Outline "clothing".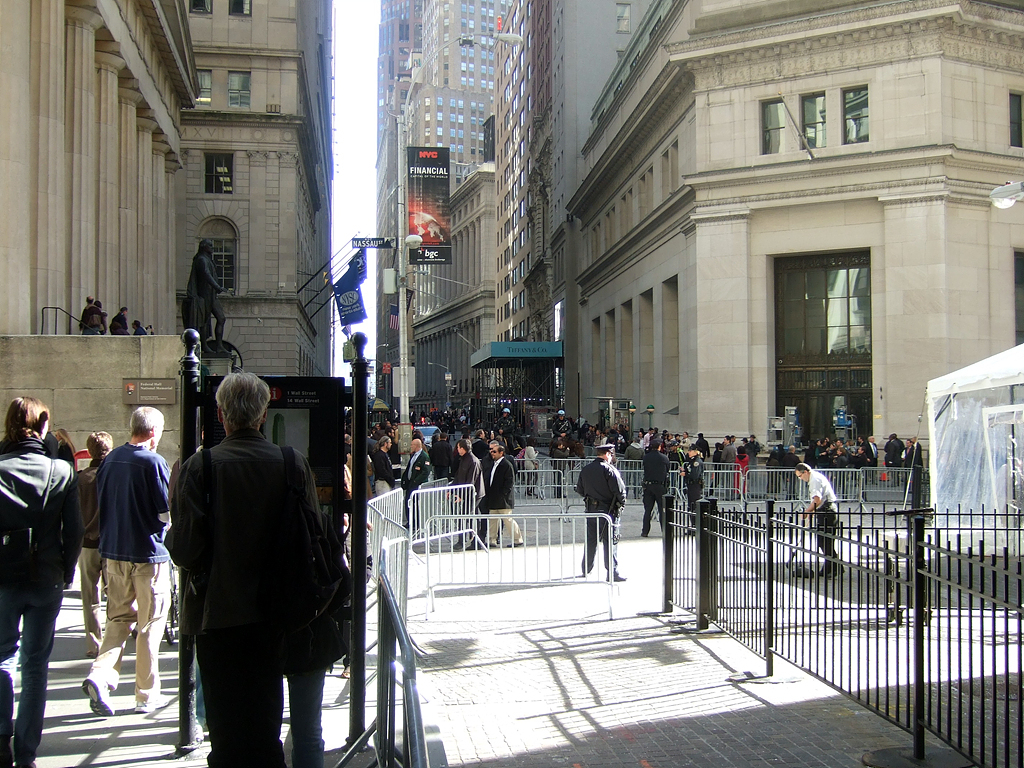
Outline: l=180, t=429, r=326, b=767.
